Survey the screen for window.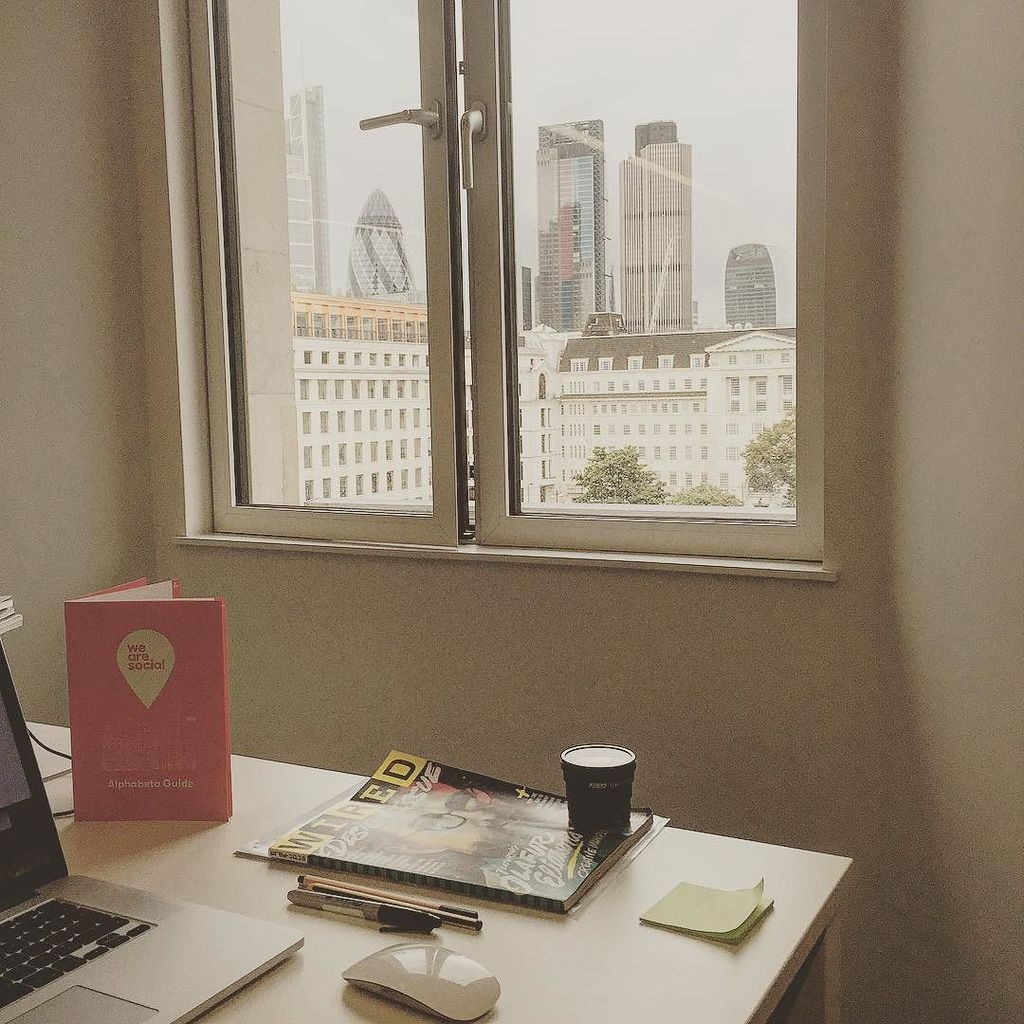
Survey found: <region>367, 380, 377, 399</region>.
